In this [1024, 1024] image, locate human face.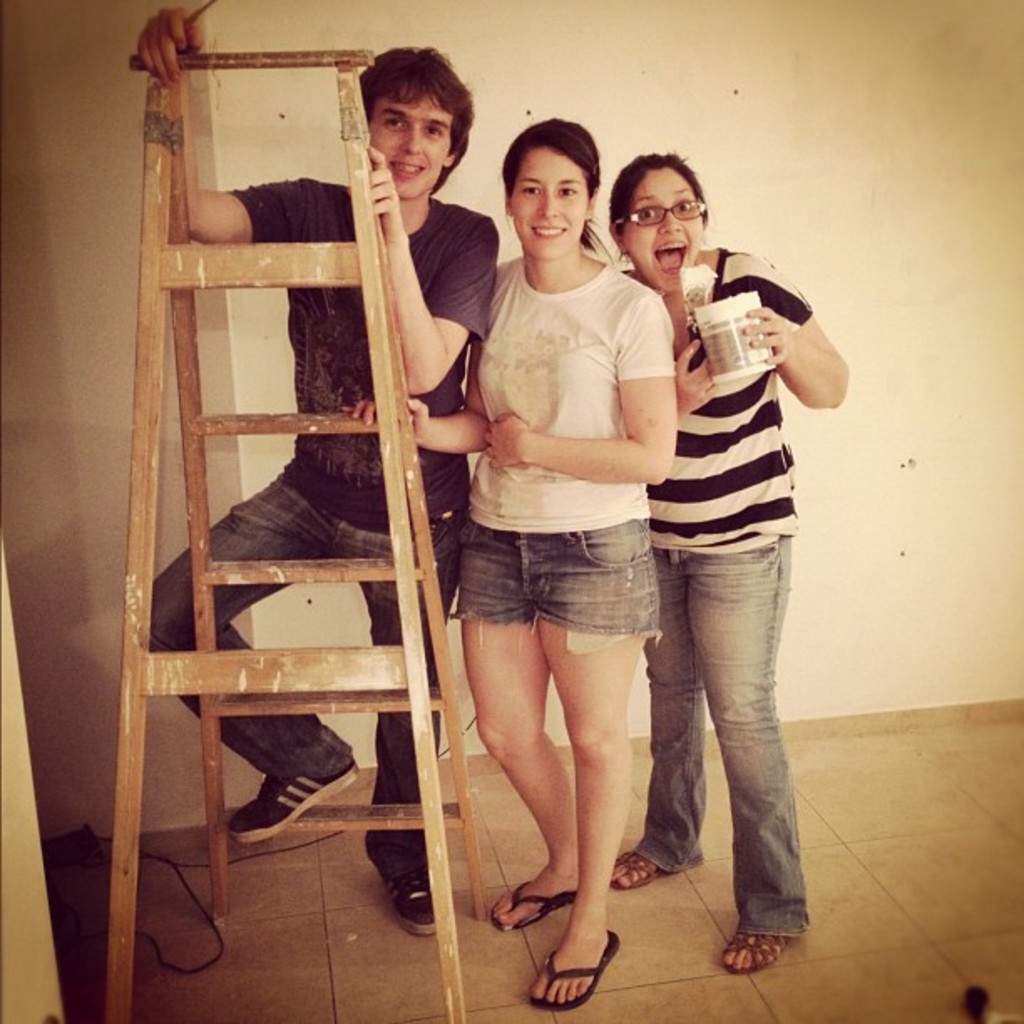
Bounding box: <bbox>371, 85, 450, 194</bbox>.
